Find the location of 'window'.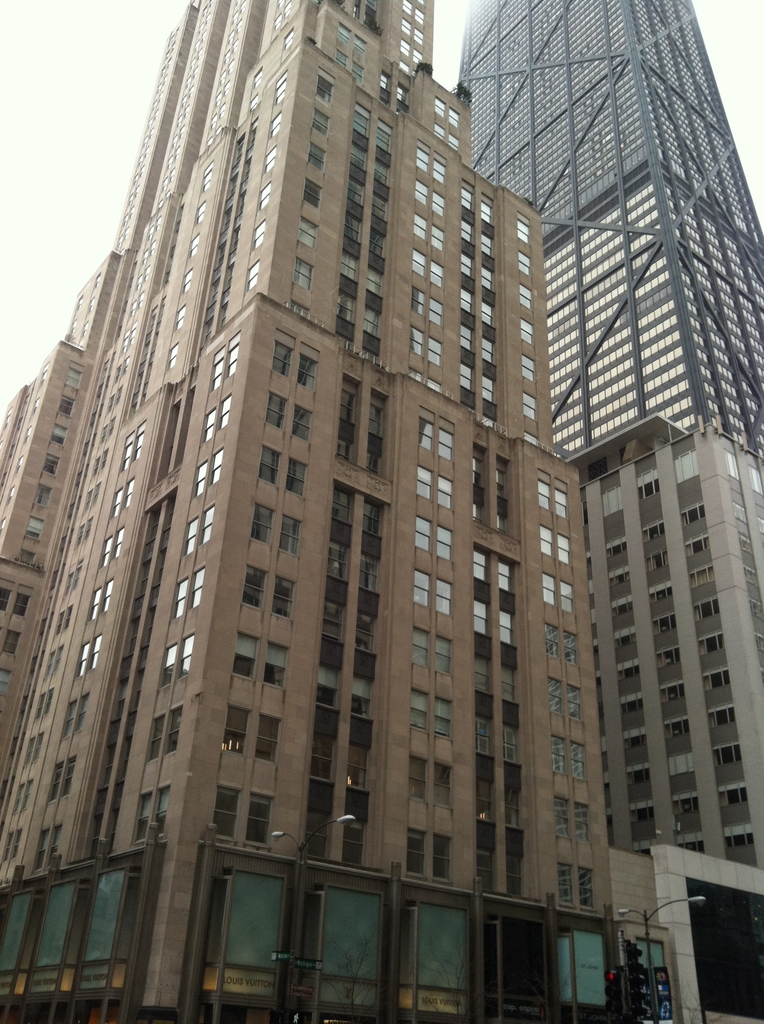
Location: BBox(288, 458, 305, 495).
